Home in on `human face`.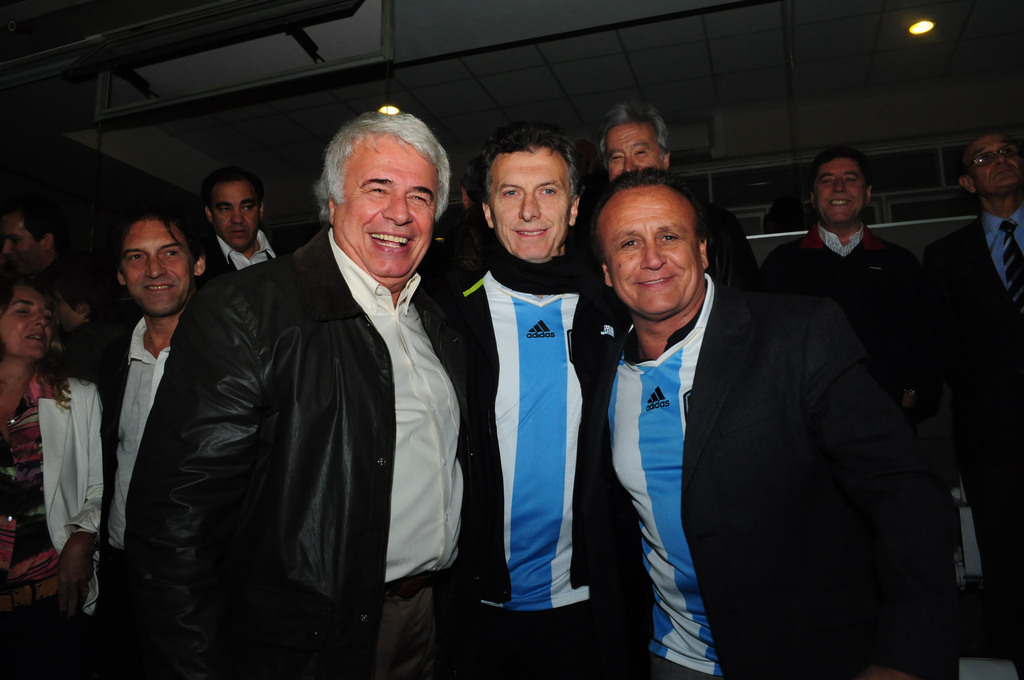
Homed in at detection(210, 183, 254, 252).
